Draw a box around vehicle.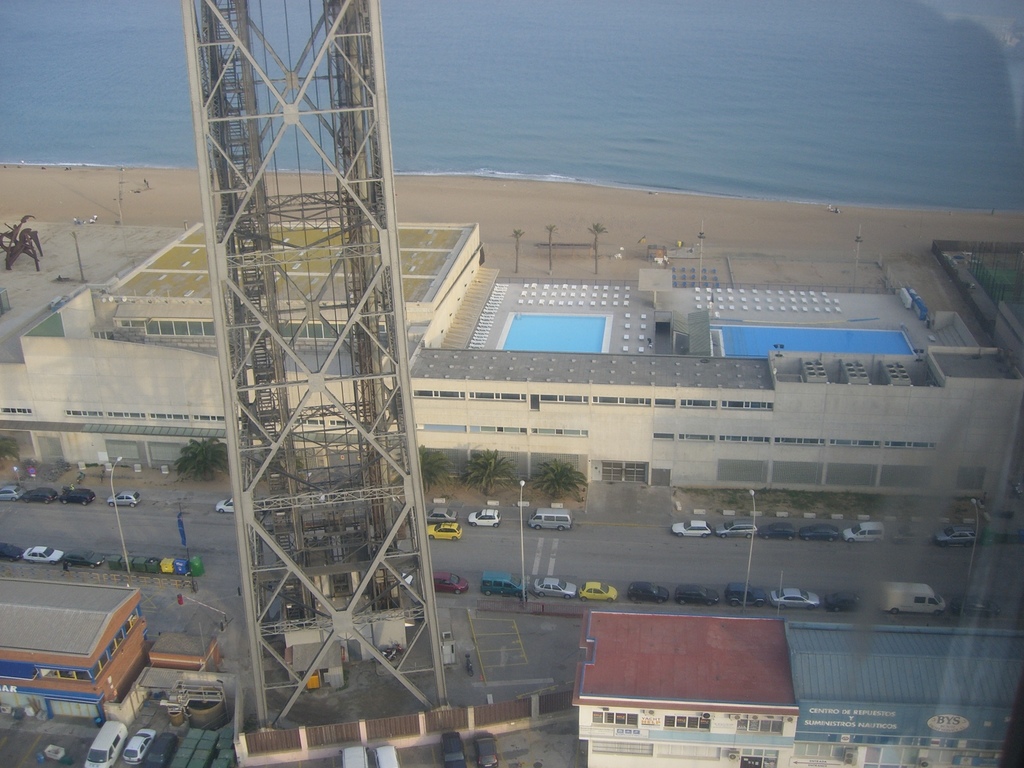
box(668, 523, 712, 536).
